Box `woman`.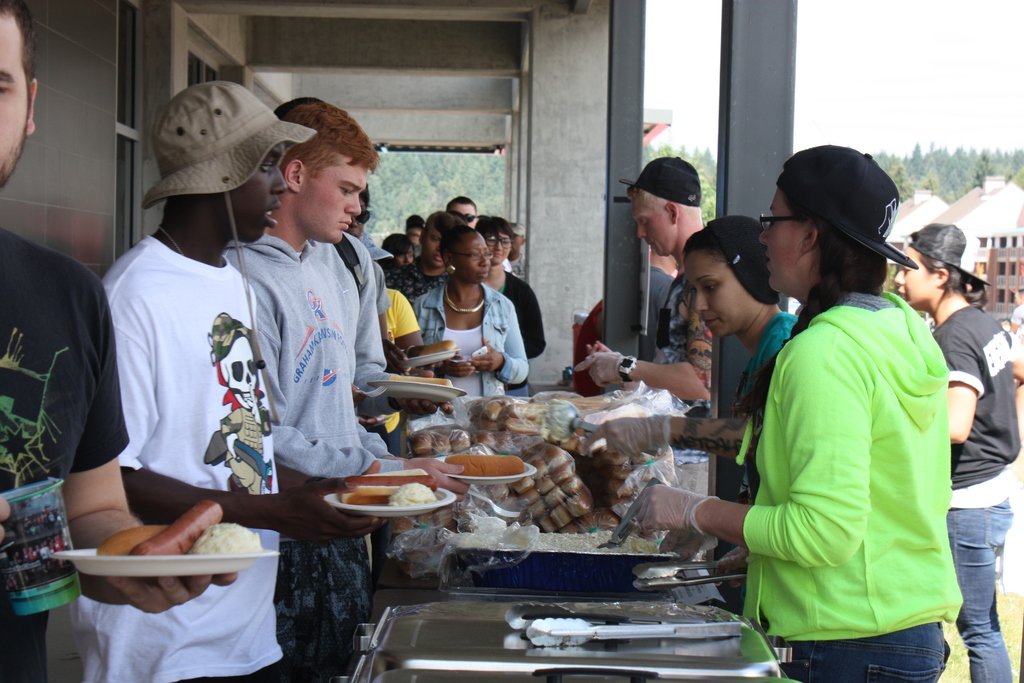
region(569, 210, 808, 620).
